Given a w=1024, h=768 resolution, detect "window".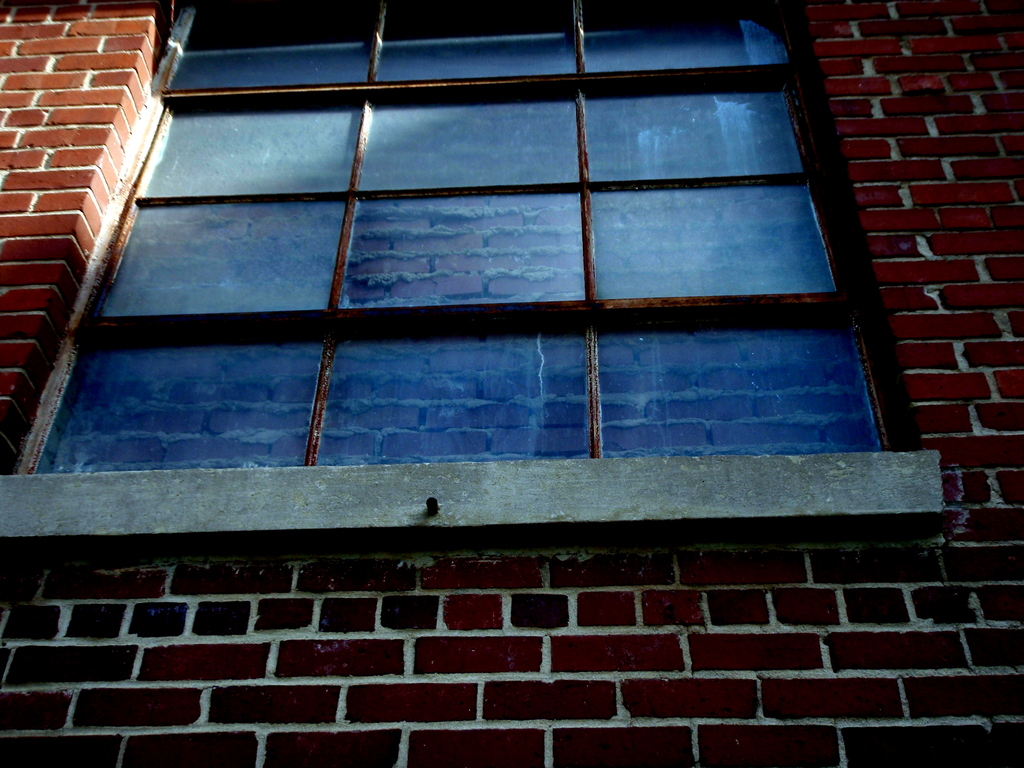
locate(0, 3, 1021, 646).
